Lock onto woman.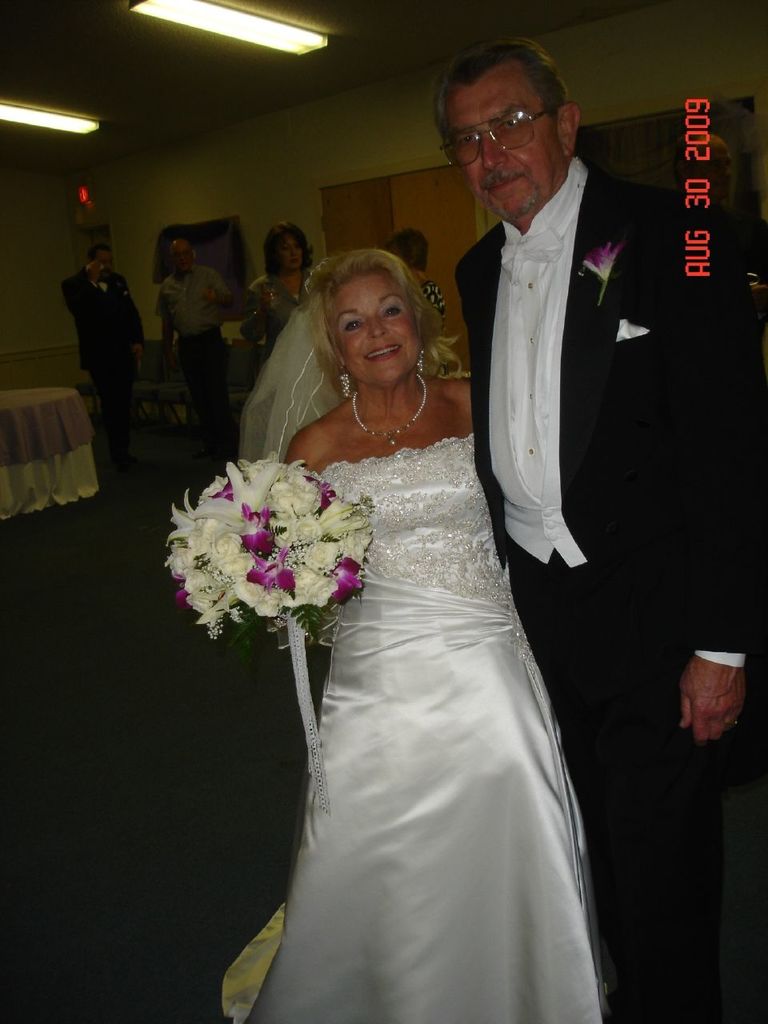
Locked: x1=230, y1=218, x2=317, y2=358.
